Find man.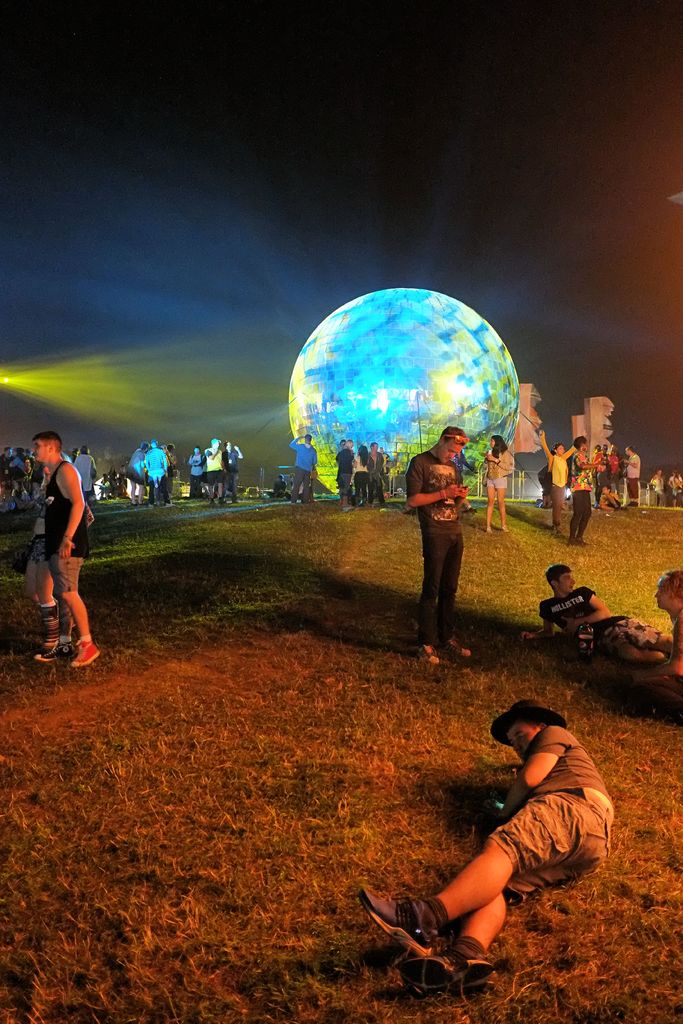
pyautogui.locateOnScreen(290, 431, 318, 504).
